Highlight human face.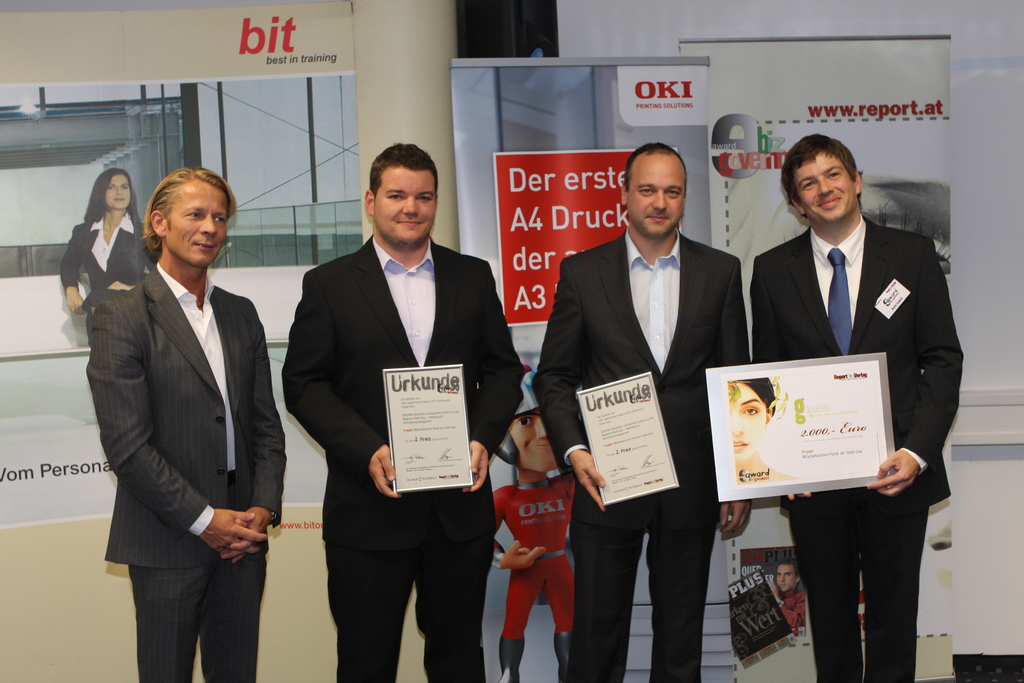
Highlighted region: crop(168, 173, 230, 272).
